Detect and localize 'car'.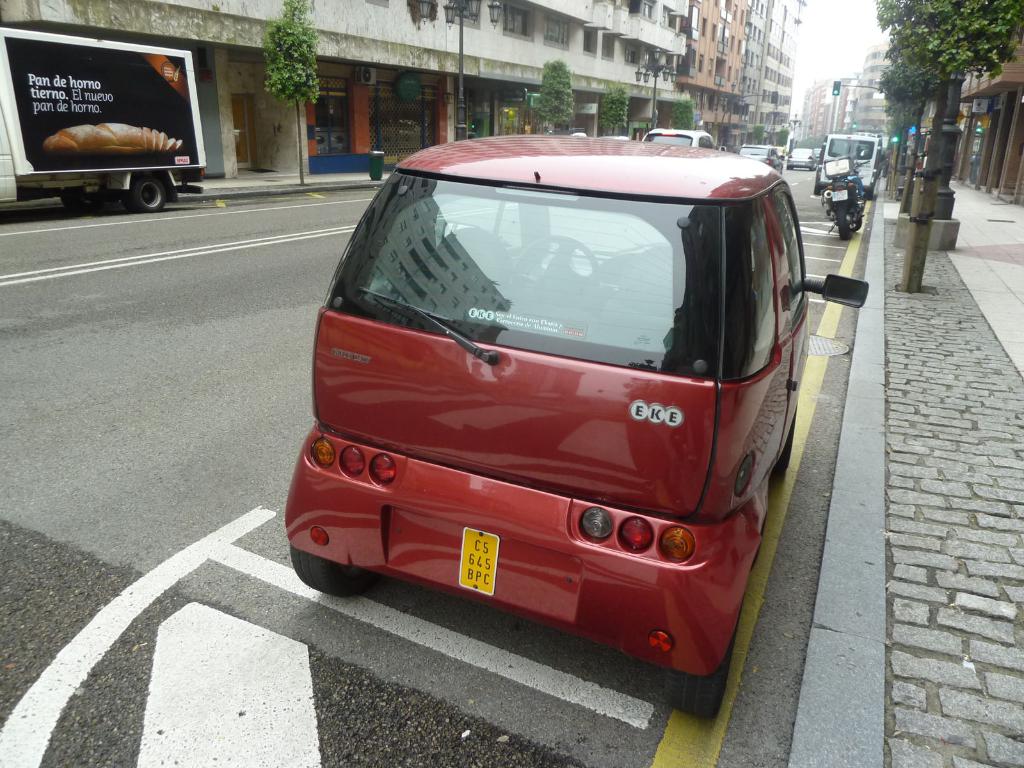
Localized at 739, 145, 784, 166.
